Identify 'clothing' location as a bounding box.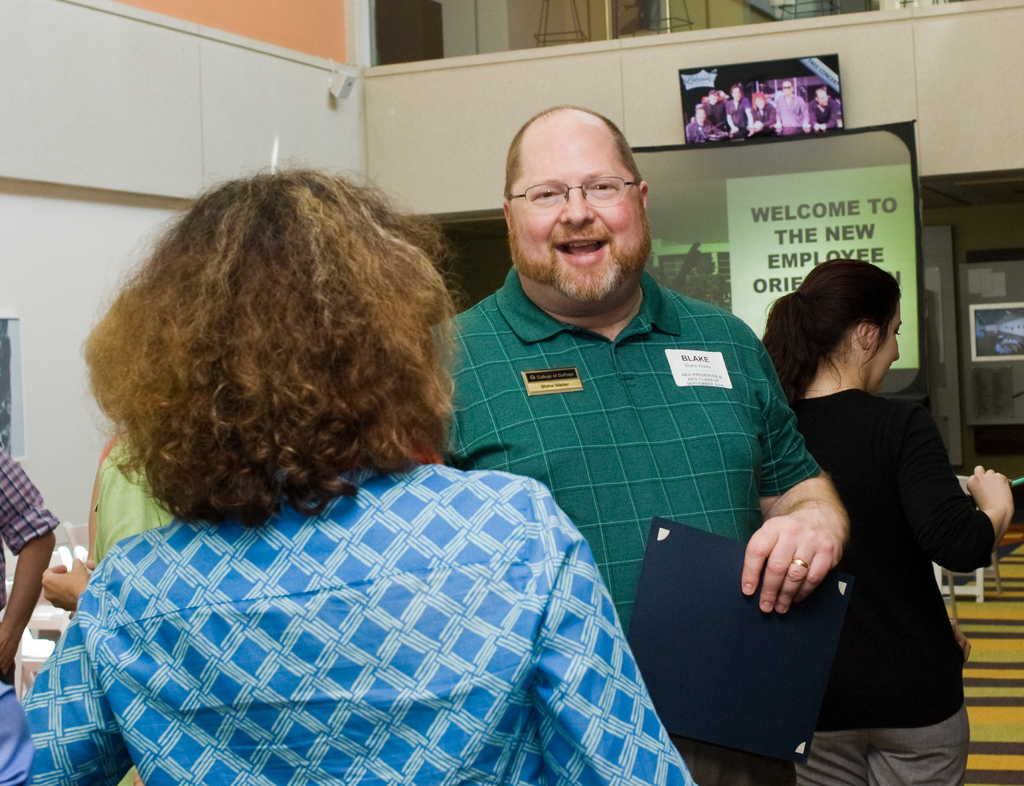
x1=20, y1=463, x2=698, y2=785.
